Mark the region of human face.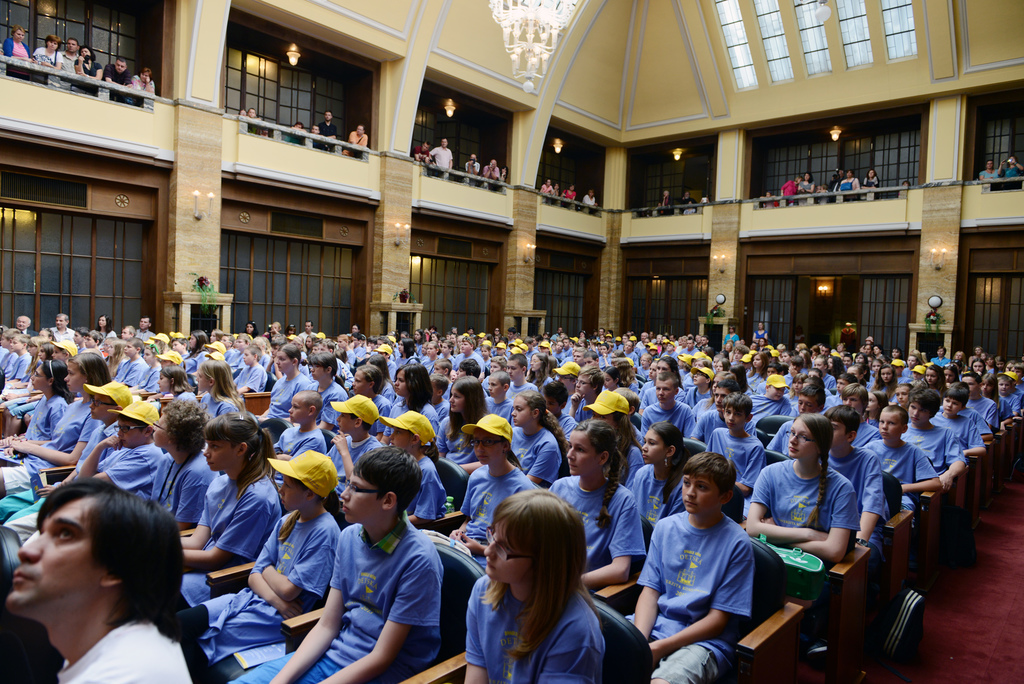
Region: pyautogui.locateOnScreen(56, 319, 67, 329).
